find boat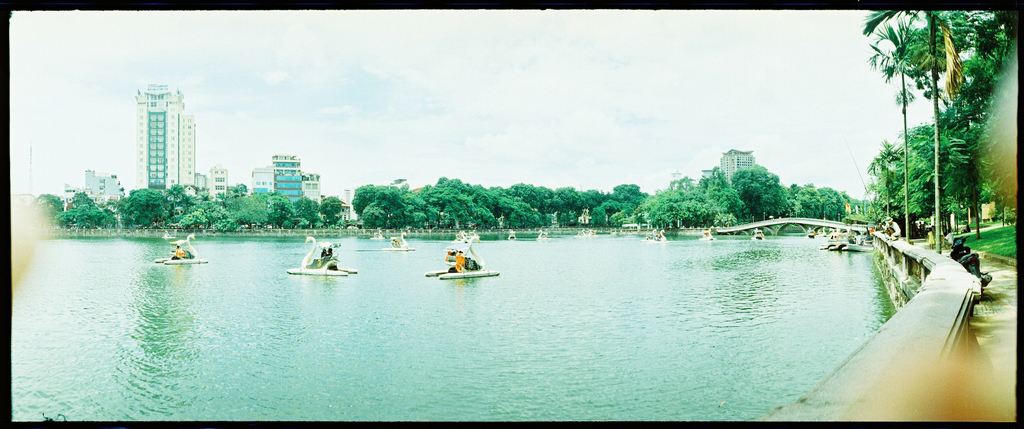
box(282, 229, 353, 277)
